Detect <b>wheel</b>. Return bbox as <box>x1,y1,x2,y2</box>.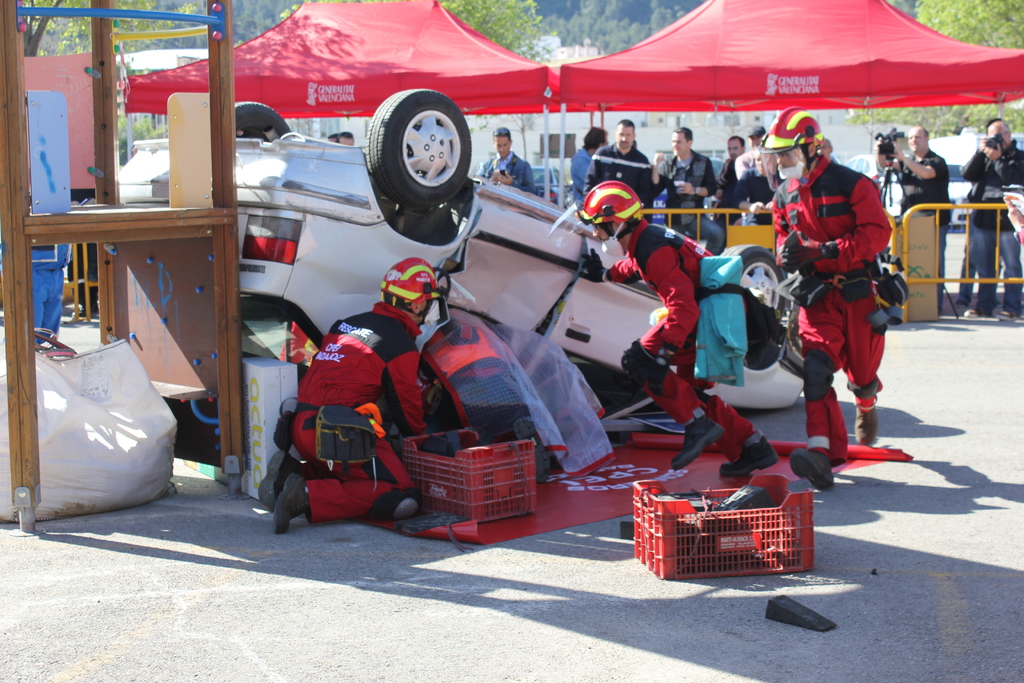
<box>230,104,290,142</box>.
